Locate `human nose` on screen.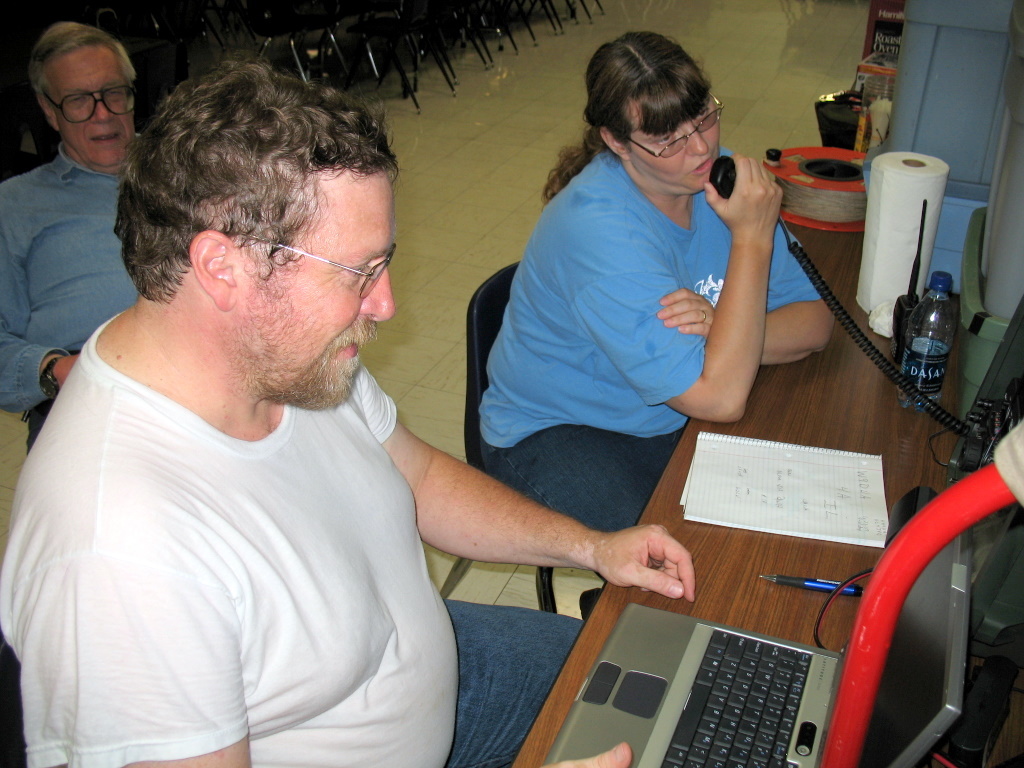
On screen at region(361, 262, 398, 326).
